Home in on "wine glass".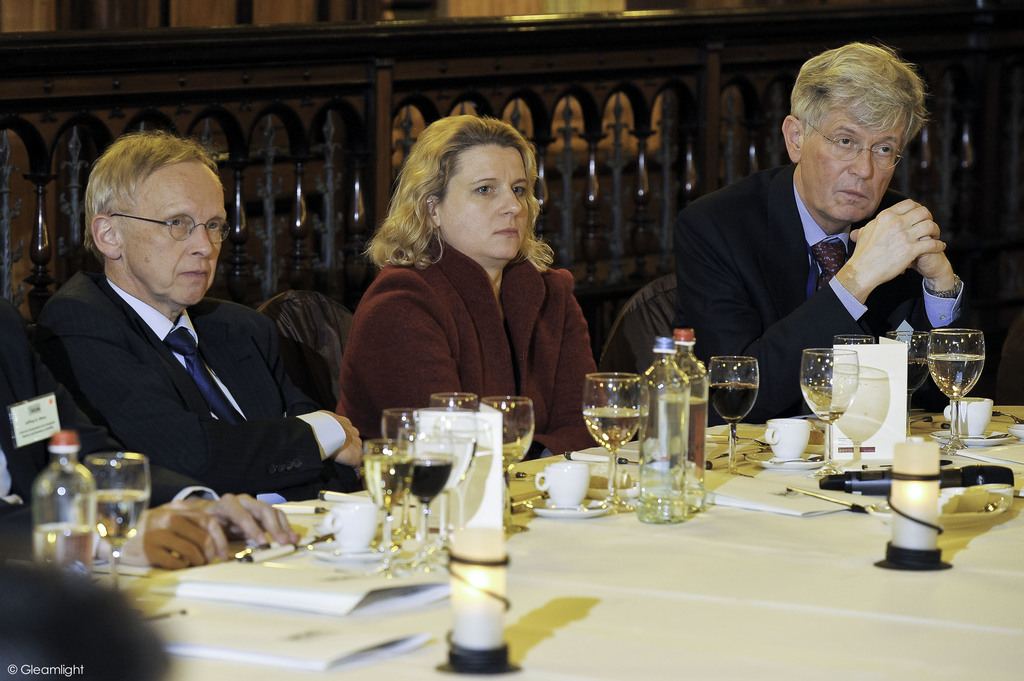
Homed in at [left=580, top=369, right=645, bottom=506].
